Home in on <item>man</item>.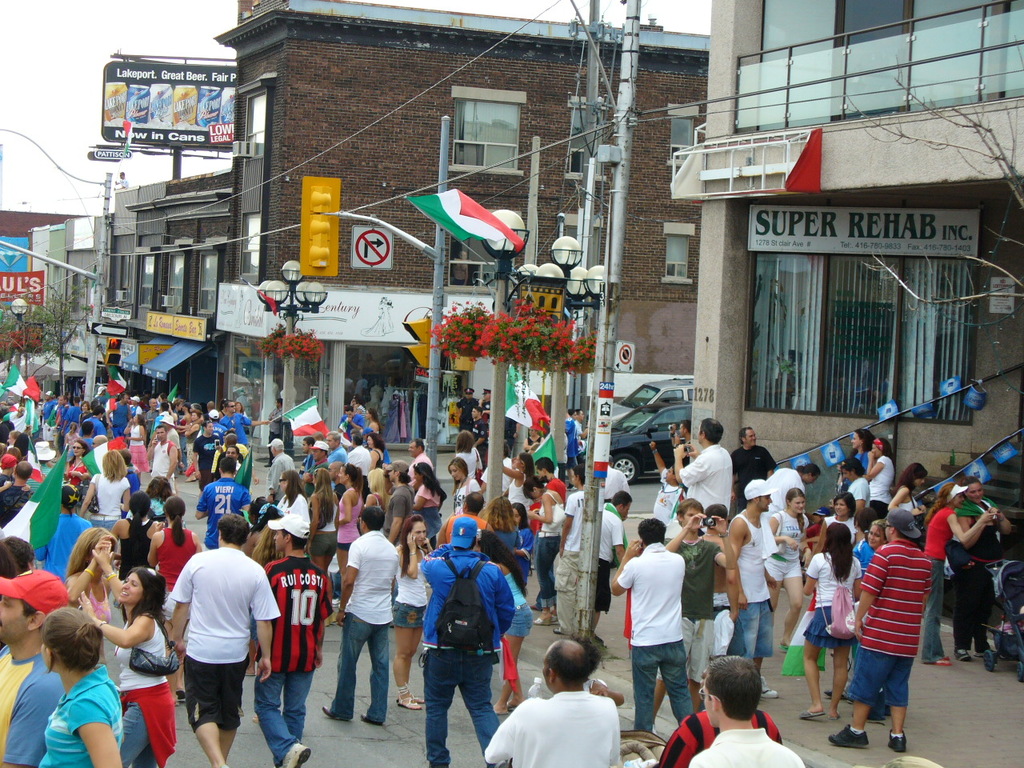
Homed in at detection(728, 426, 777, 514).
